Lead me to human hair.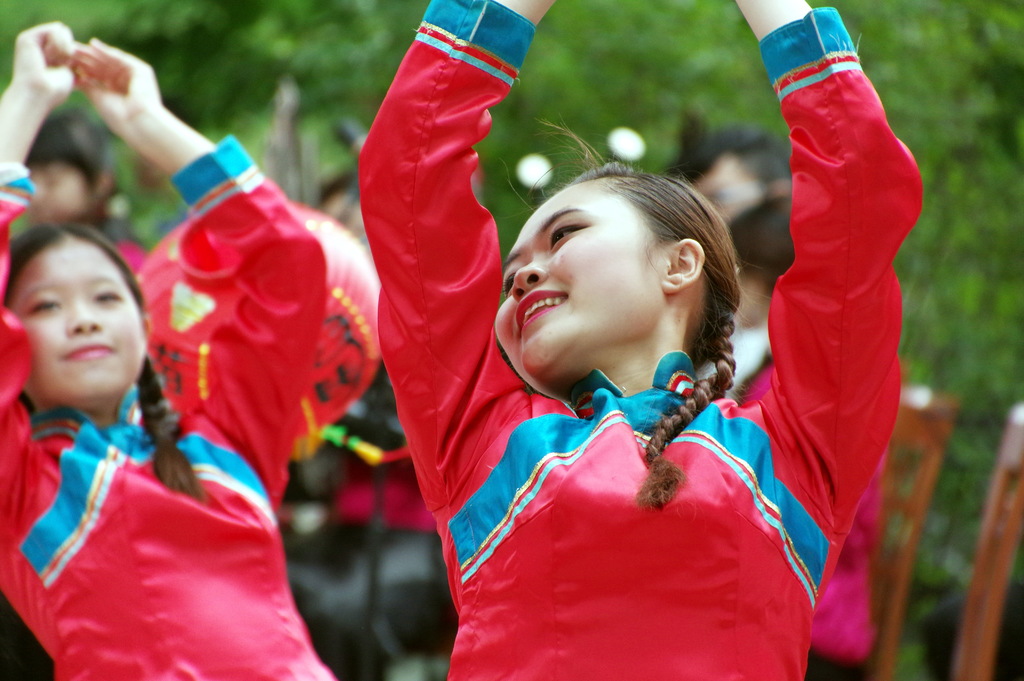
Lead to (500, 112, 758, 503).
